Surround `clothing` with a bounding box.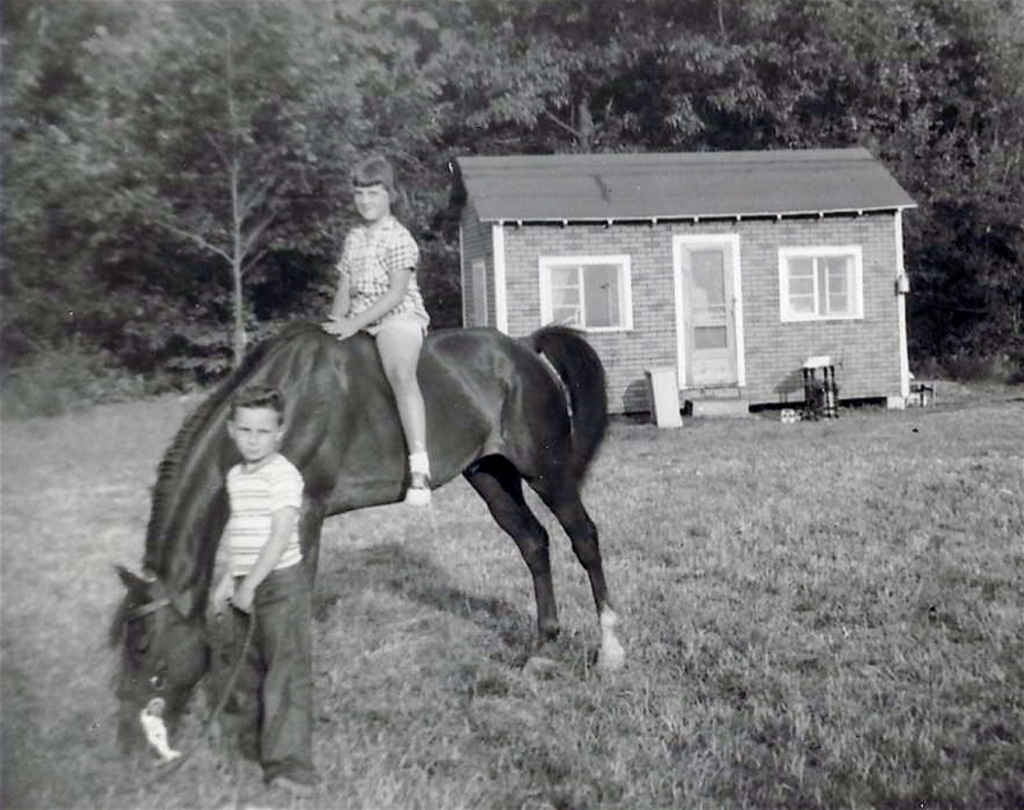
box=[330, 212, 442, 331].
